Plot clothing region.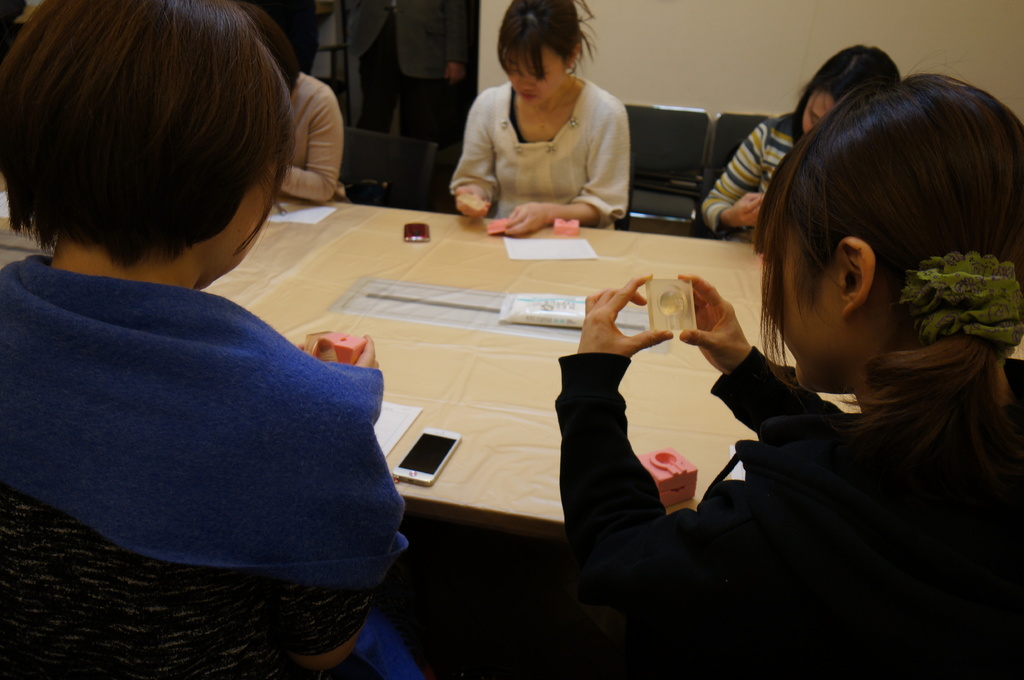
Plotted at x1=280 y1=70 x2=353 y2=196.
